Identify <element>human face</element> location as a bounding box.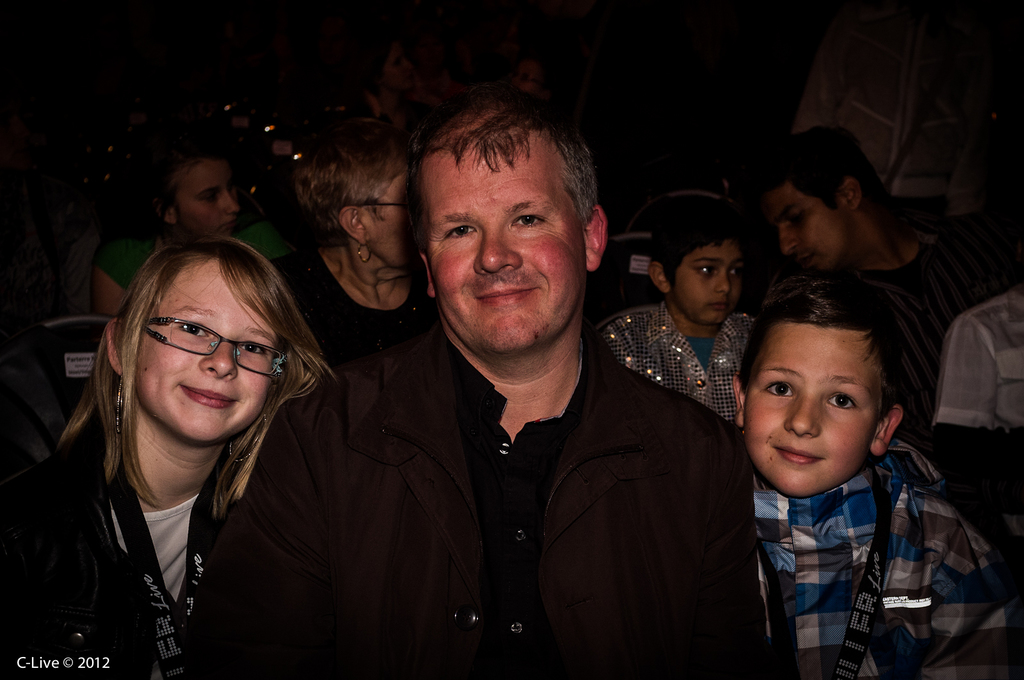
364 167 419 276.
